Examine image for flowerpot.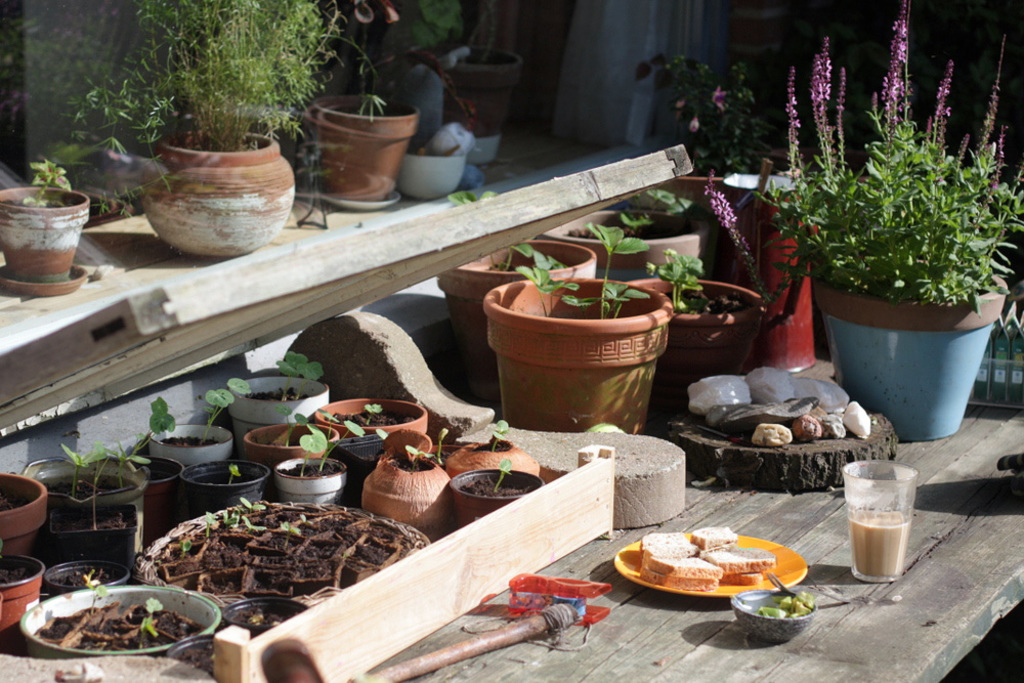
Examination result: BBox(395, 150, 462, 201).
